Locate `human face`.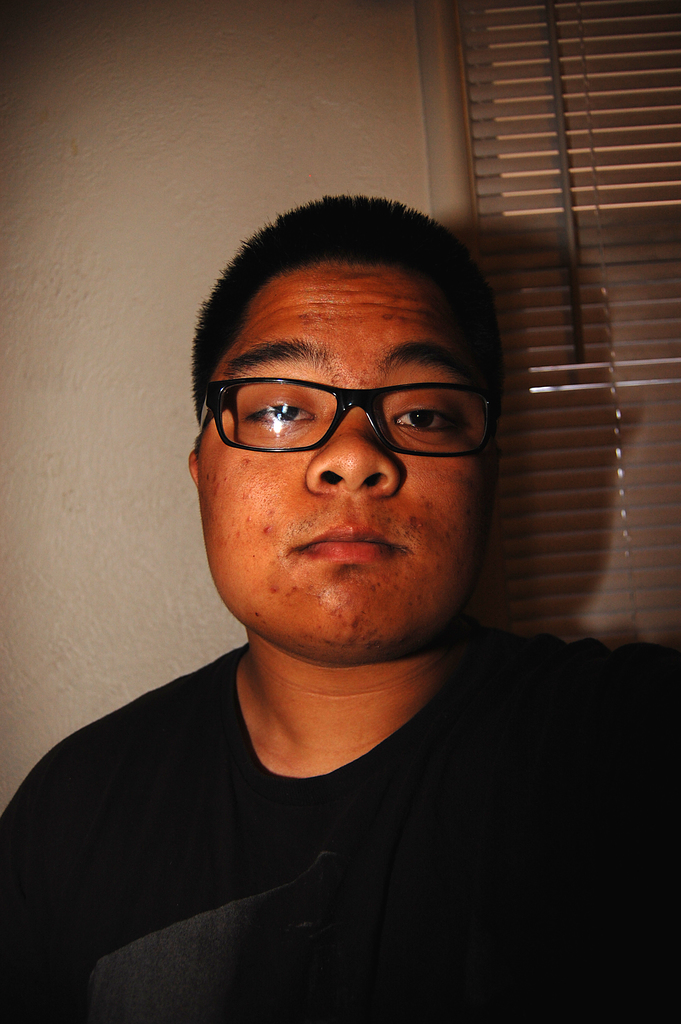
Bounding box: <box>196,264,495,659</box>.
